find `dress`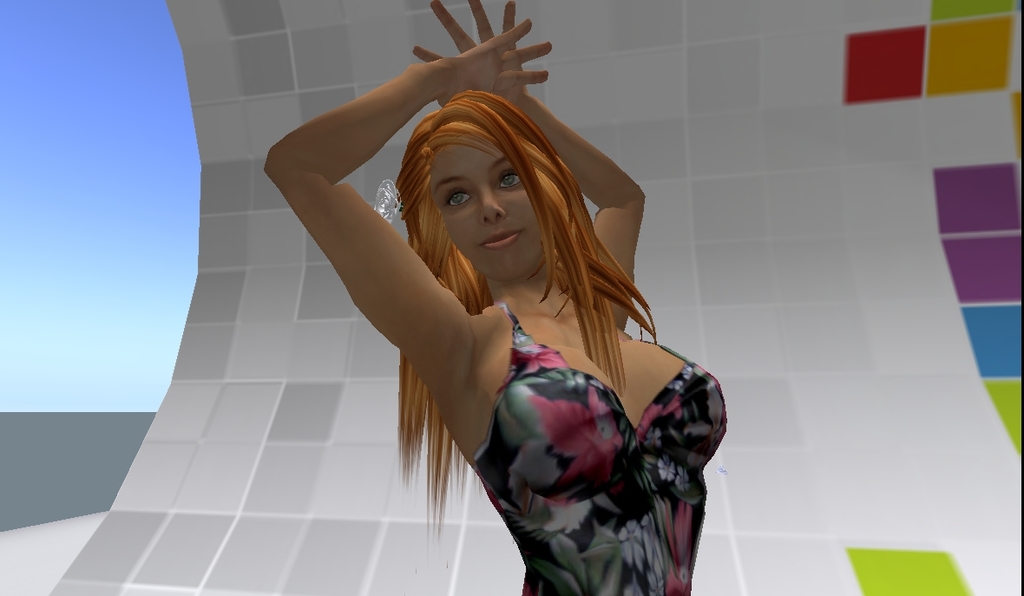
bbox=[460, 298, 732, 595]
